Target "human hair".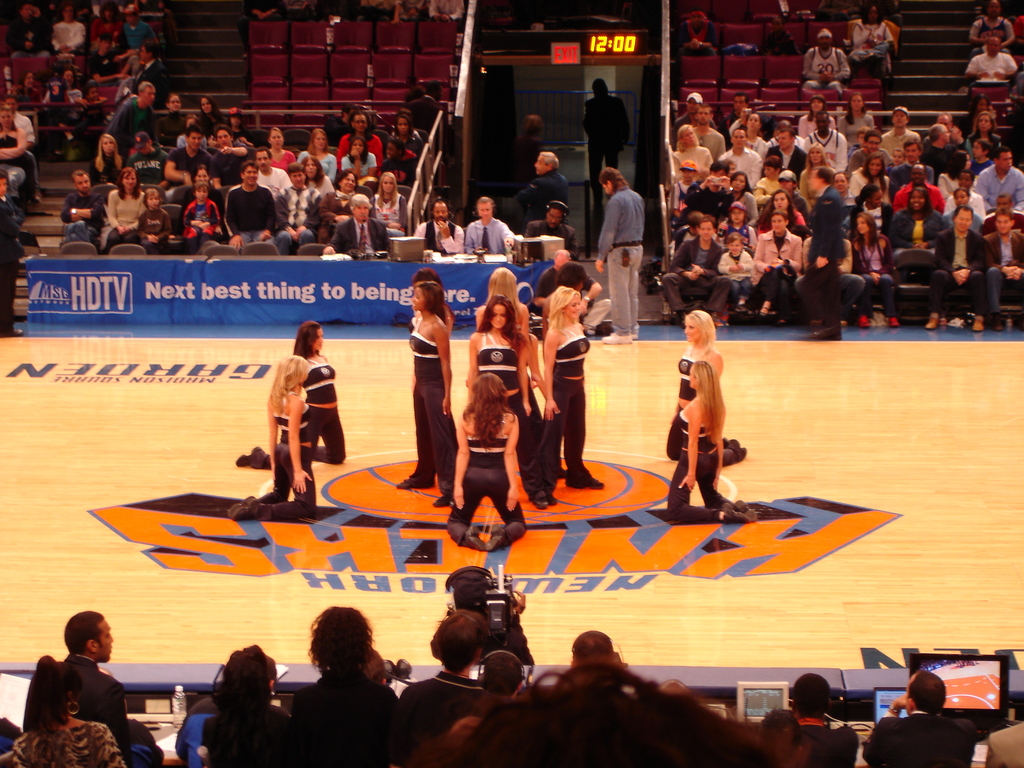
Target region: pyautogui.locateOnScreen(951, 186, 971, 201).
